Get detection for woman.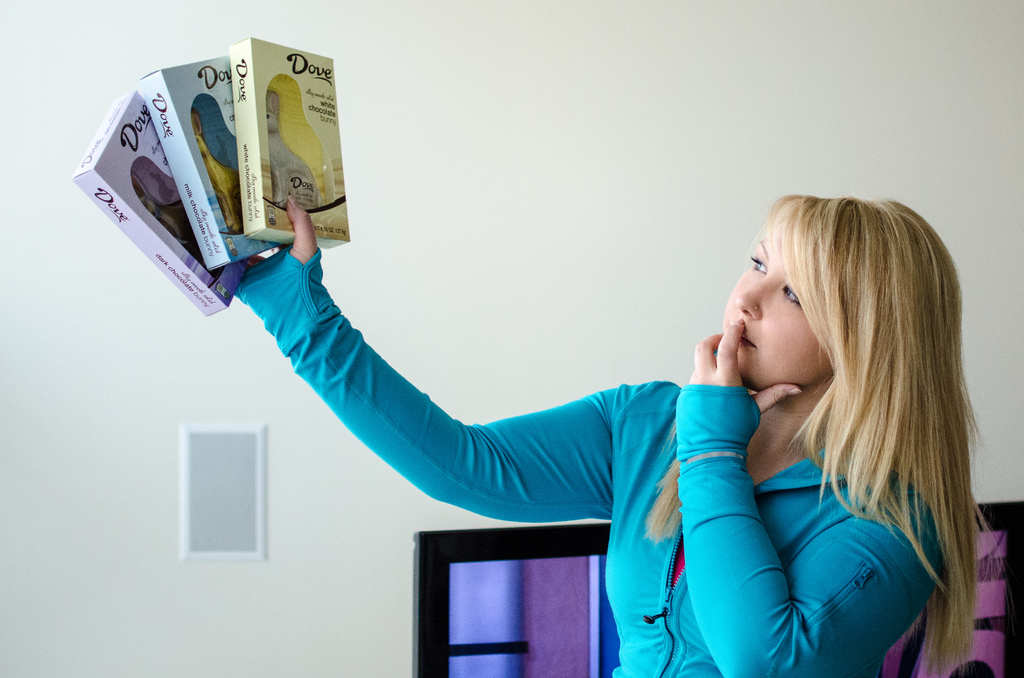
Detection: Rect(226, 188, 993, 677).
